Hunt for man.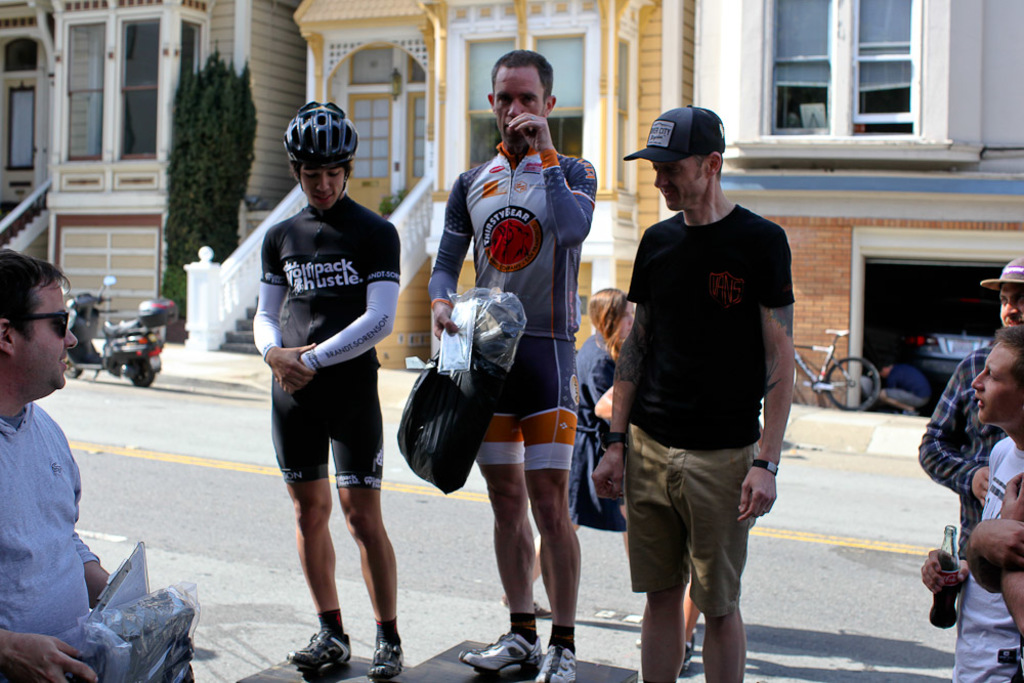
Hunted down at Rect(909, 260, 1023, 555).
